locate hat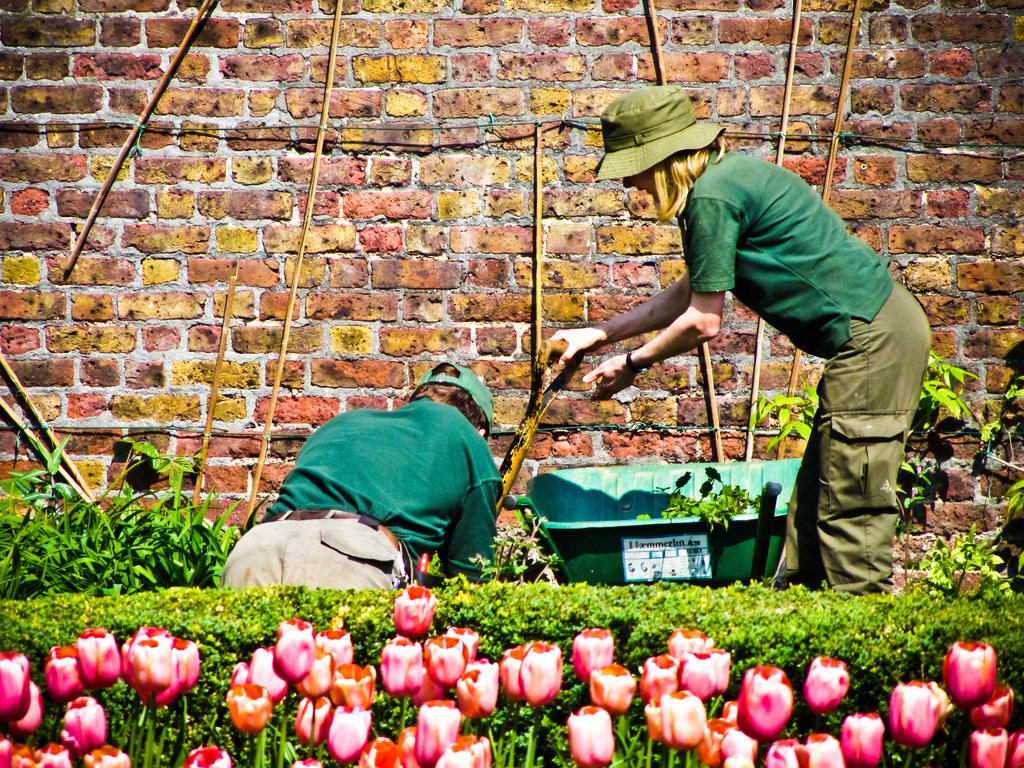
pyautogui.locateOnScreen(591, 88, 725, 180)
